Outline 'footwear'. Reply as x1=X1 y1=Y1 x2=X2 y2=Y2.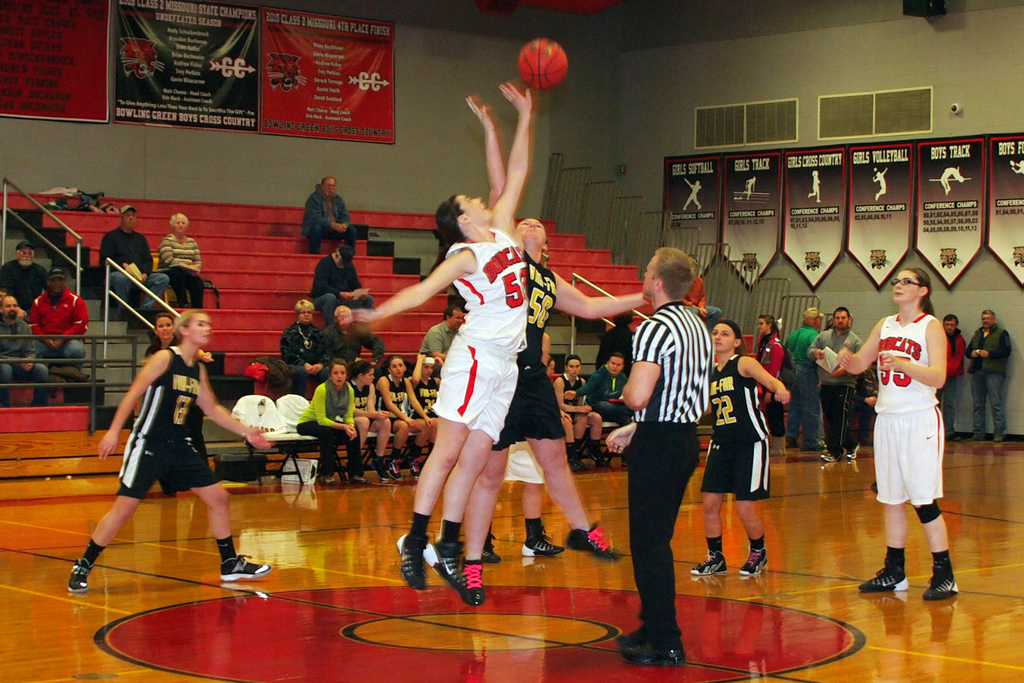
x1=422 y1=537 x2=467 y2=594.
